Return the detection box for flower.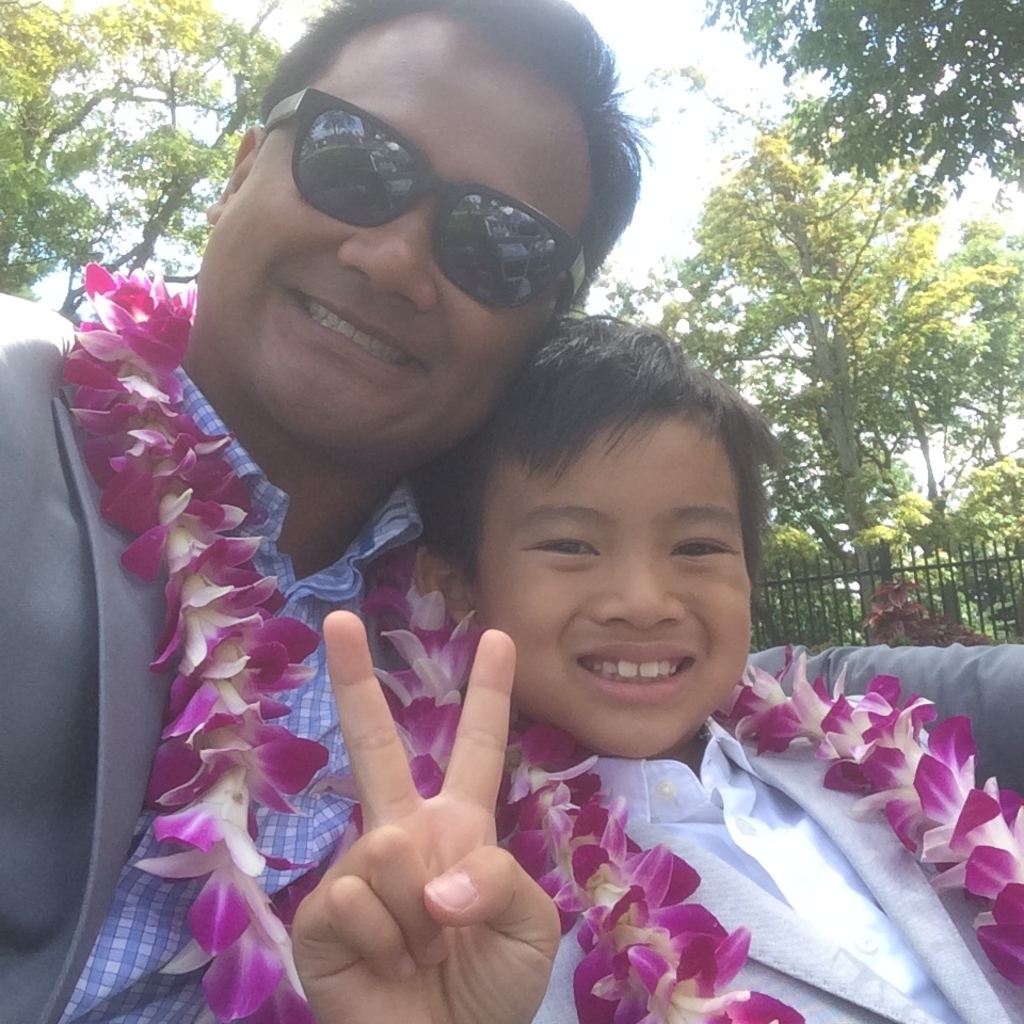
[156,775,306,880].
